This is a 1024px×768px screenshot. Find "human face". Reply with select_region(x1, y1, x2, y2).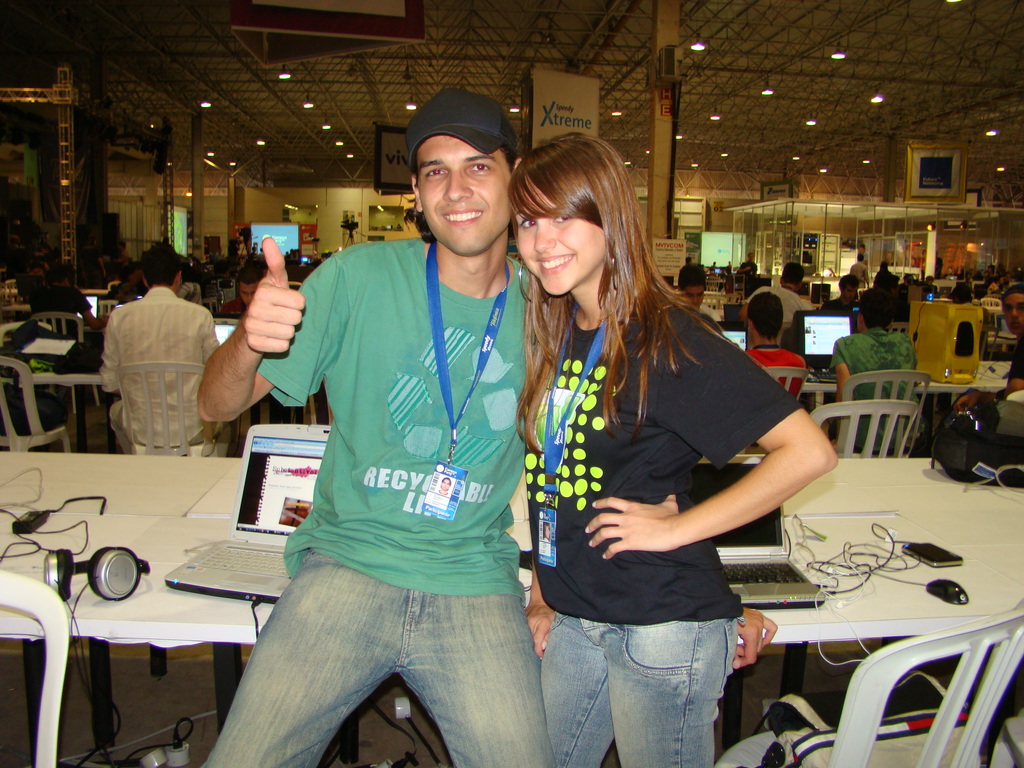
select_region(413, 134, 511, 255).
